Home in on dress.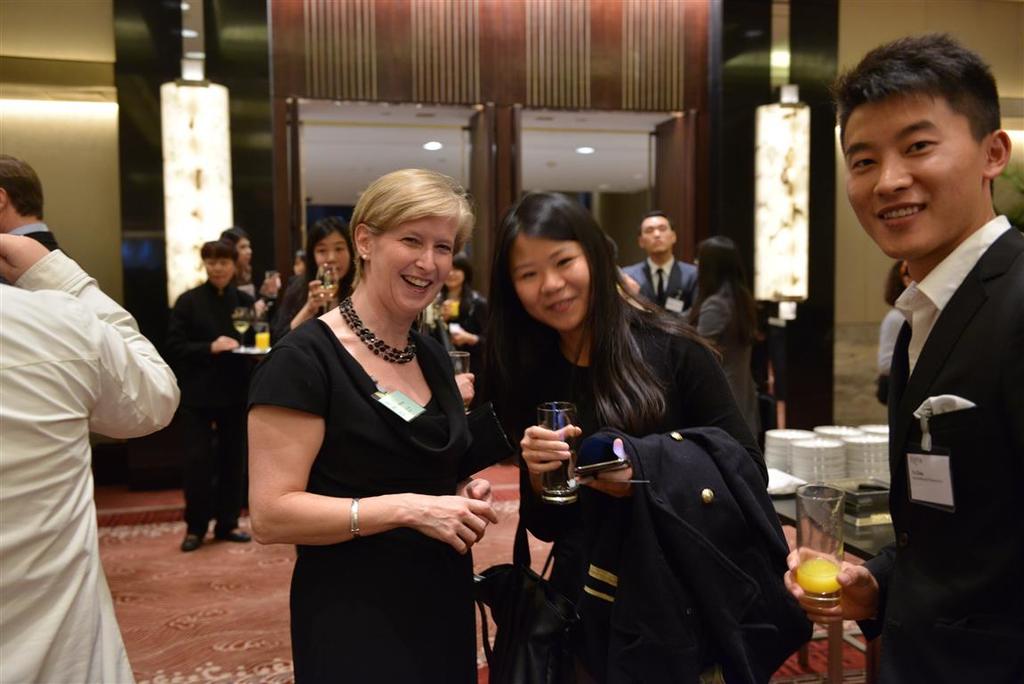
Homed in at 244:321:477:683.
